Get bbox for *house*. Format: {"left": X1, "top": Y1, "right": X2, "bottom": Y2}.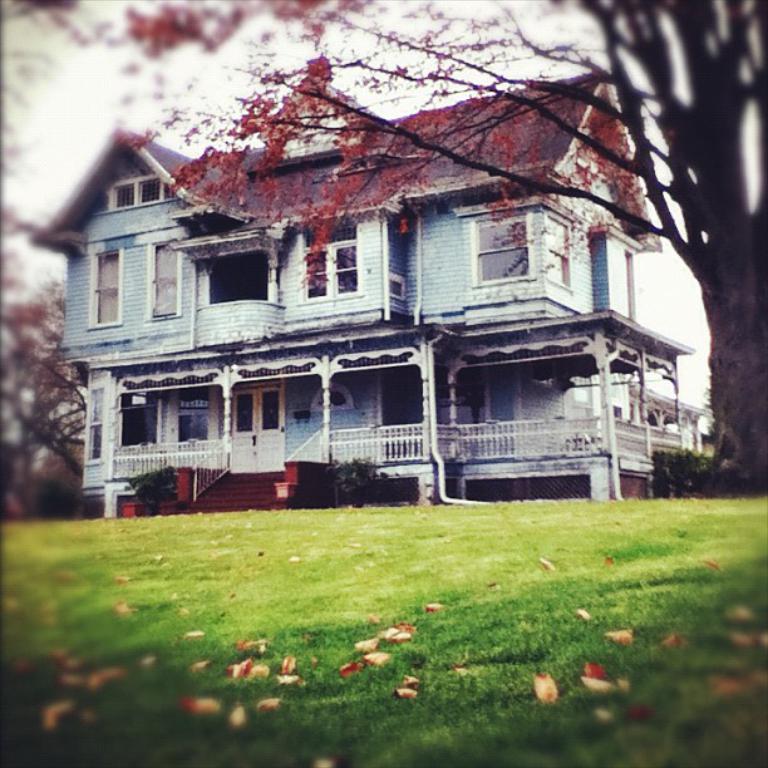
{"left": 25, "top": 69, "right": 728, "bottom": 508}.
